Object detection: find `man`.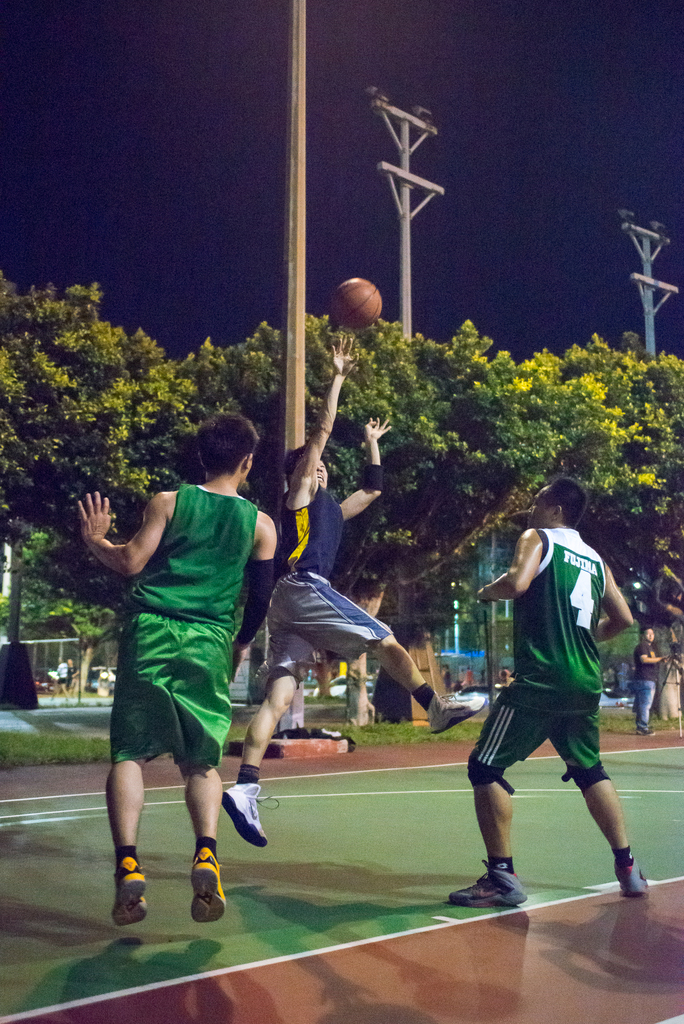
select_region(445, 469, 641, 903).
